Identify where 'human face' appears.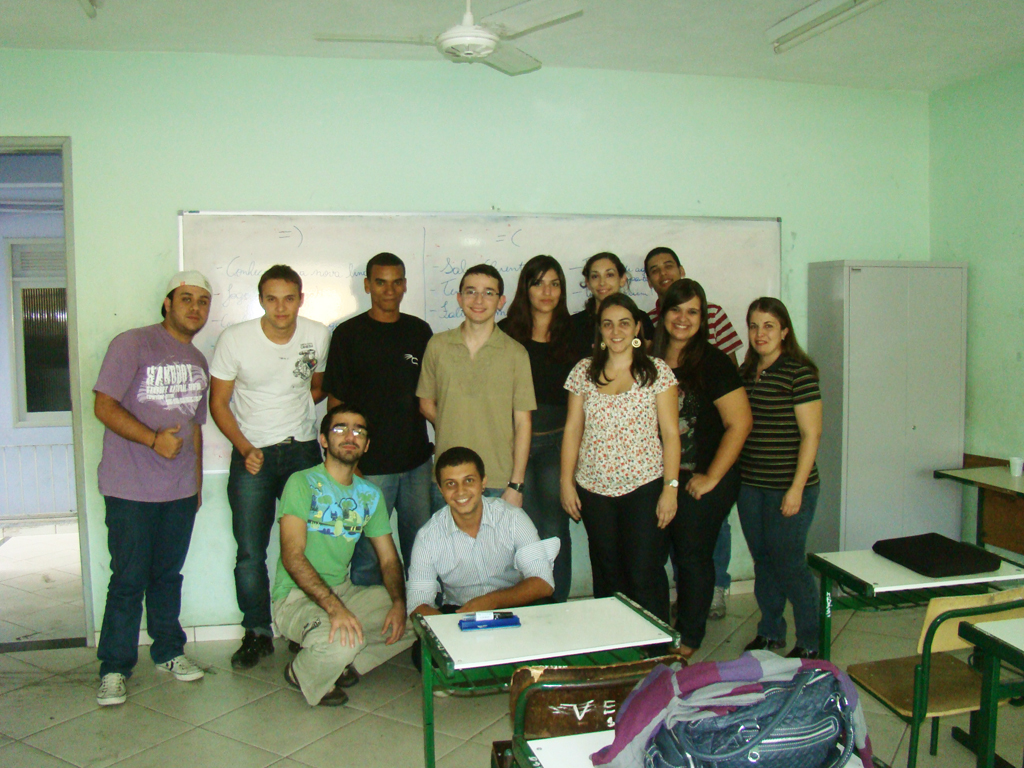
Appears at l=535, t=268, r=563, b=309.
